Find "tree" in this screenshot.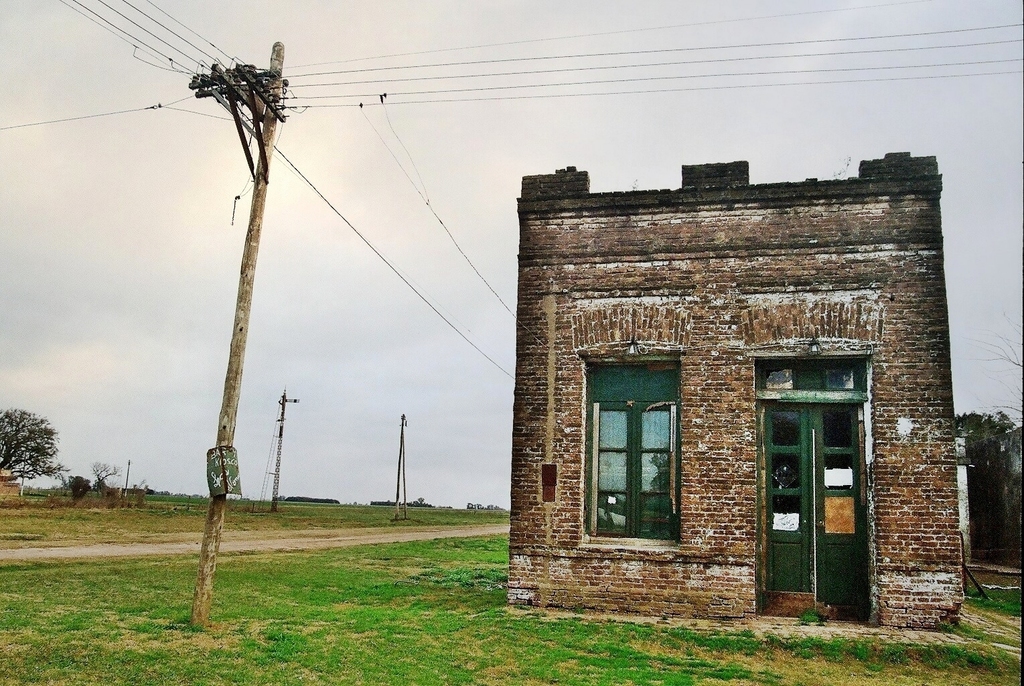
The bounding box for "tree" is l=0, t=404, r=68, b=483.
